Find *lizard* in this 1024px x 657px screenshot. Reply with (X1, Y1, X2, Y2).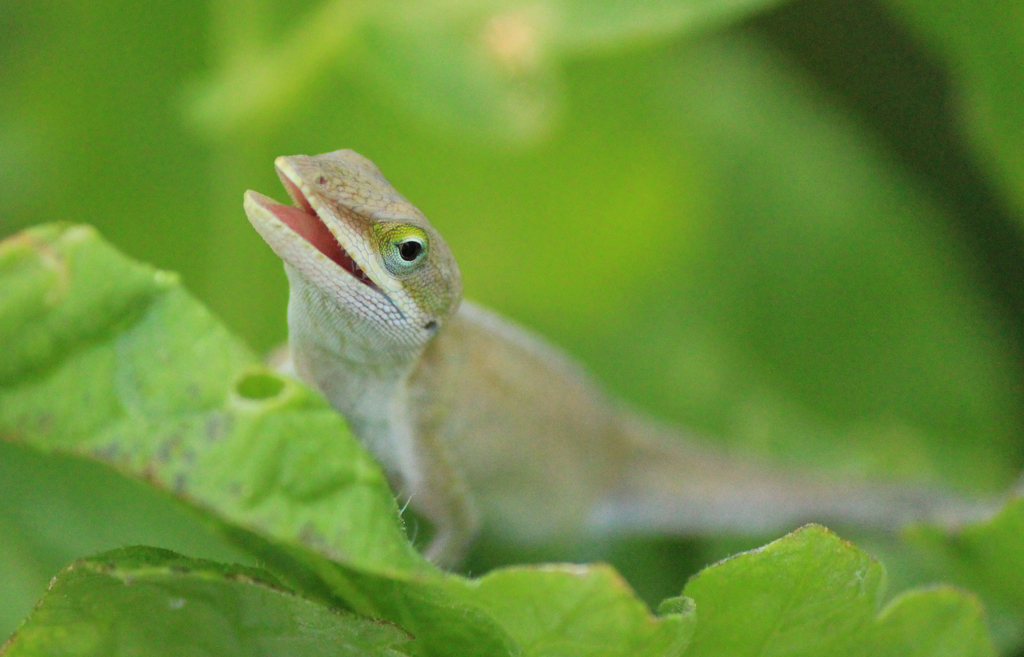
(241, 145, 998, 573).
